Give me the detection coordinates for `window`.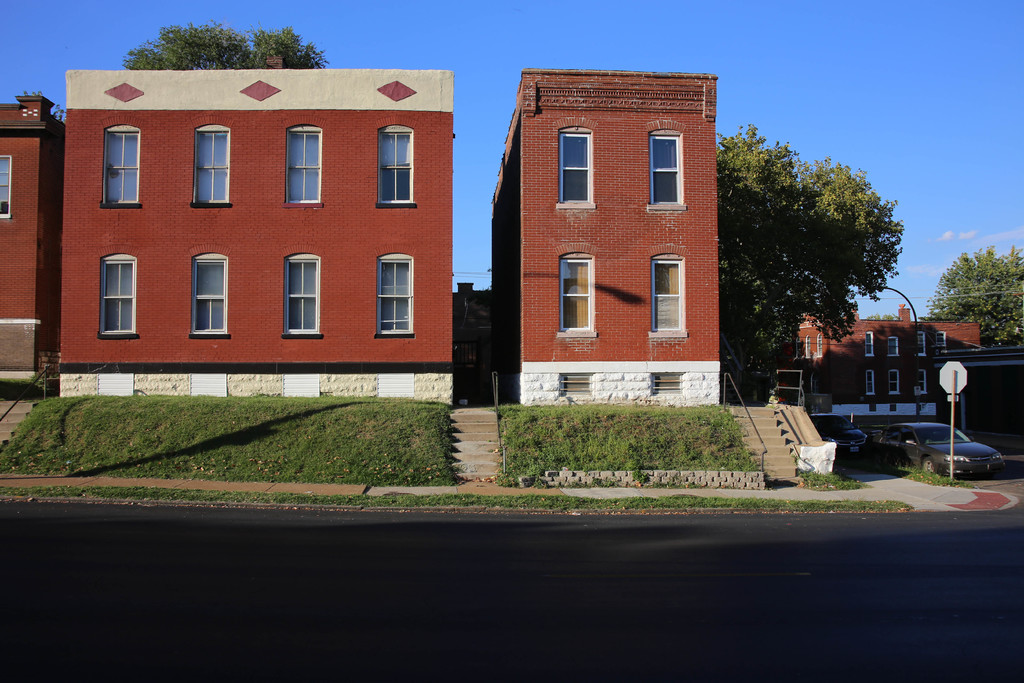
box(918, 368, 927, 393).
